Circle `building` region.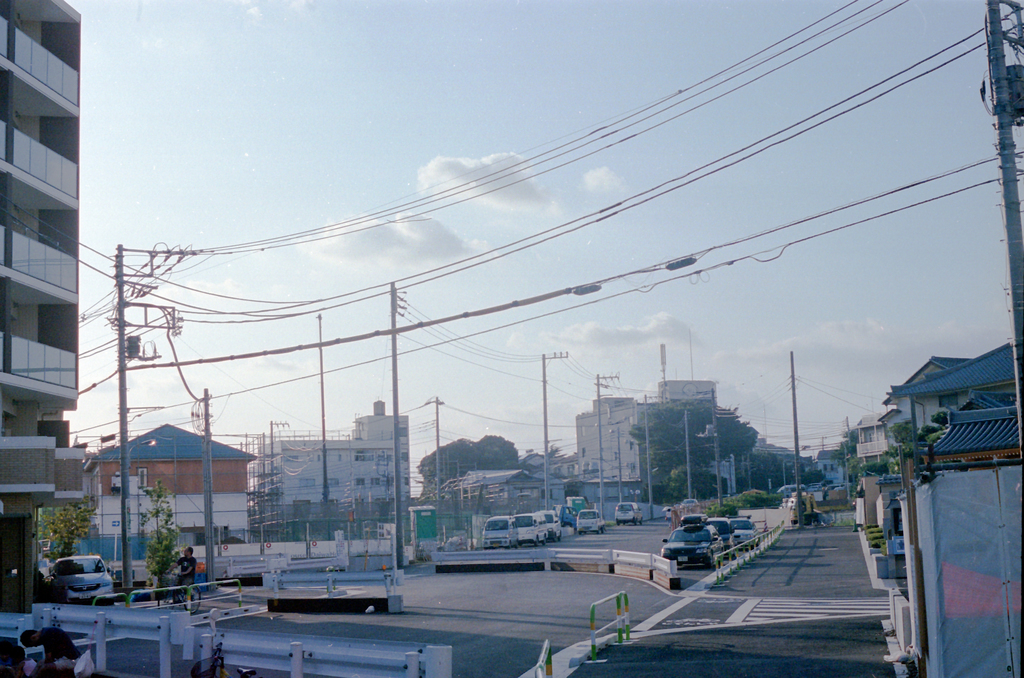
Region: (252, 401, 409, 531).
